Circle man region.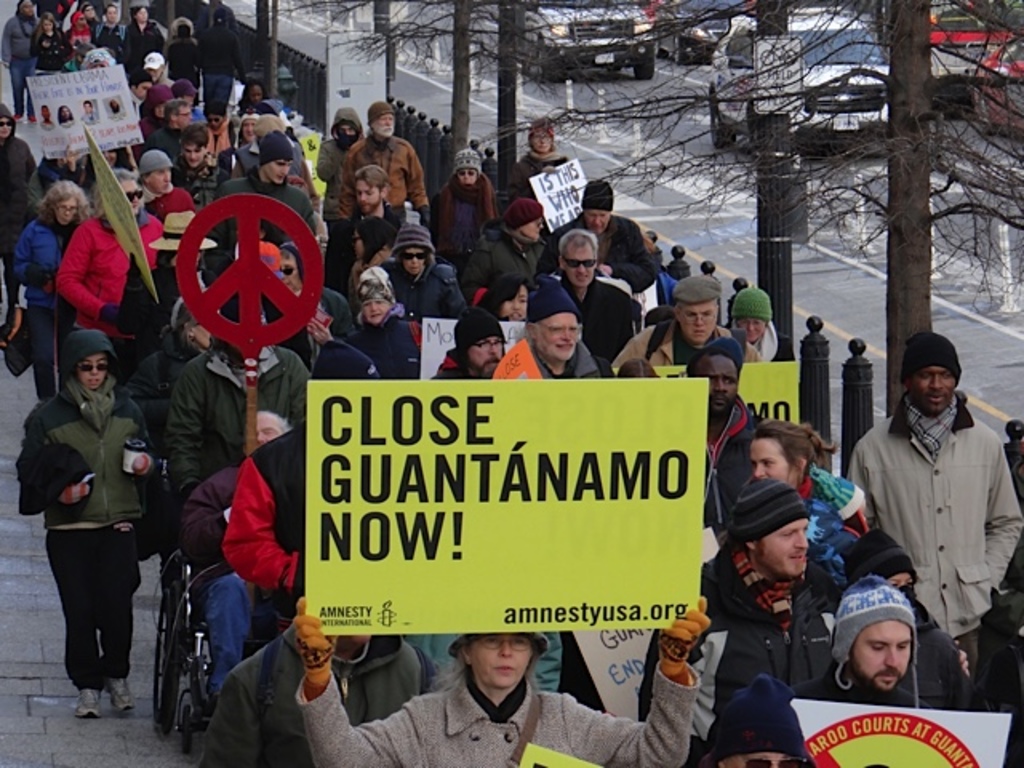
Region: box(611, 278, 765, 379).
